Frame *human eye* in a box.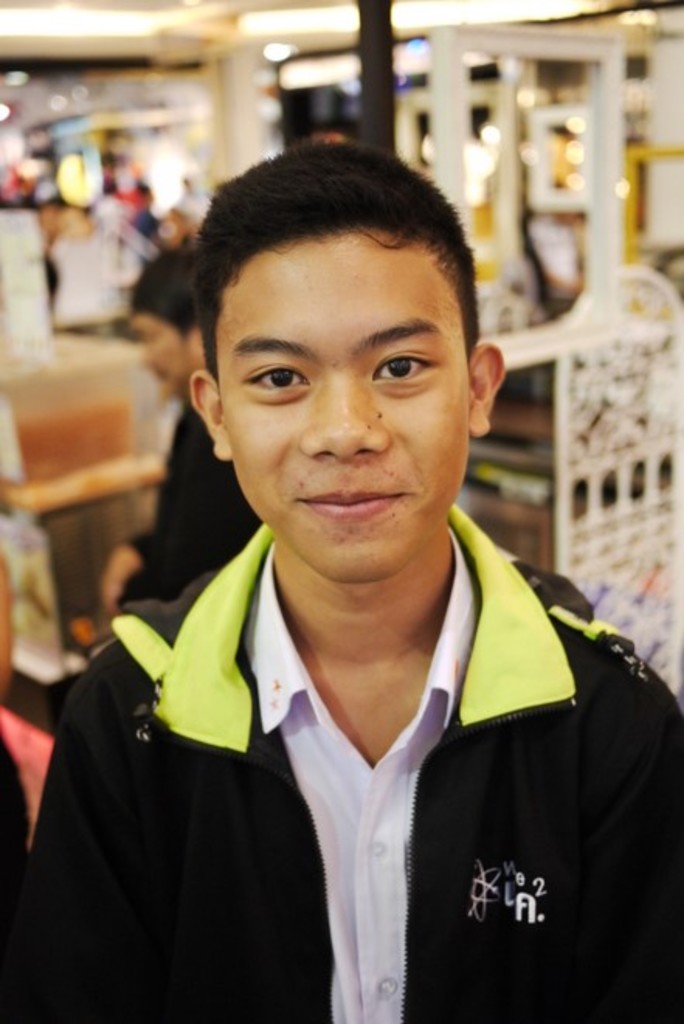
left=236, top=360, right=309, bottom=400.
